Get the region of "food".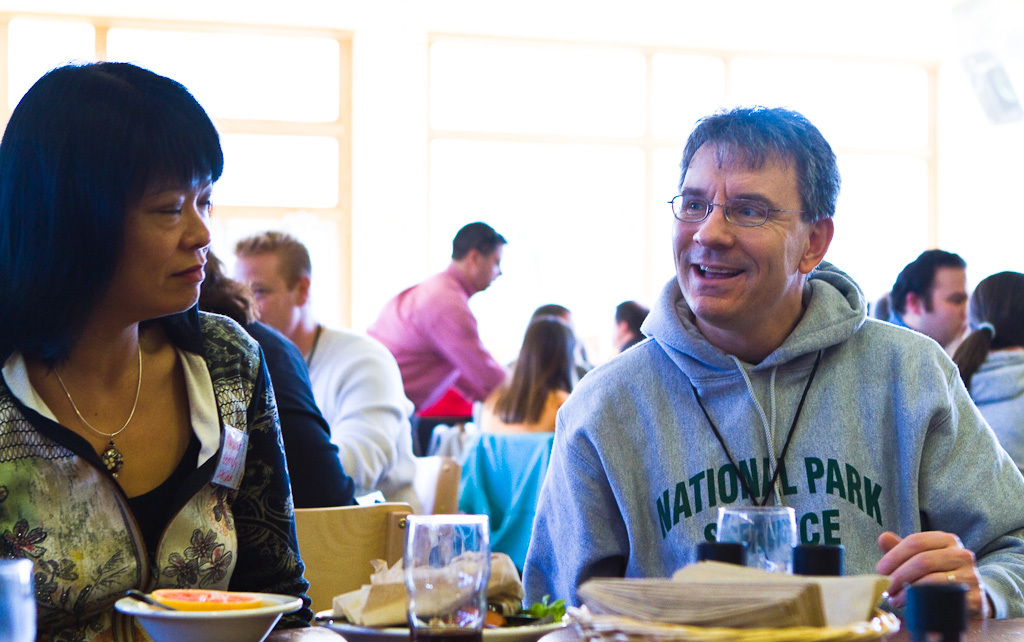
455,604,505,627.
